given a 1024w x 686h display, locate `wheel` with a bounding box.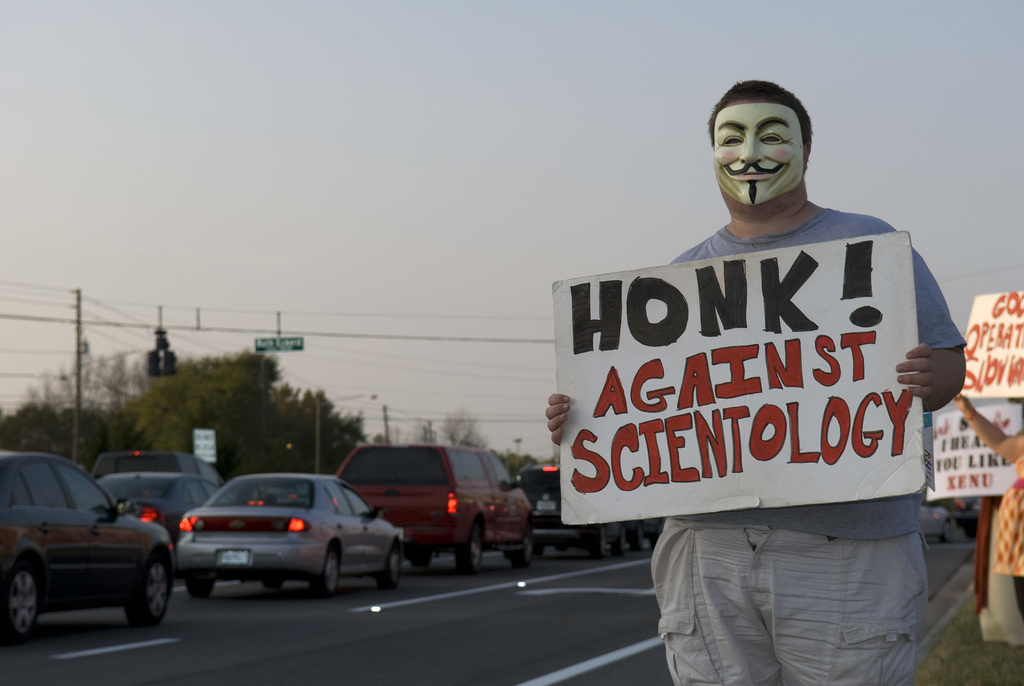
Located: (594, 539, 611, 555).
